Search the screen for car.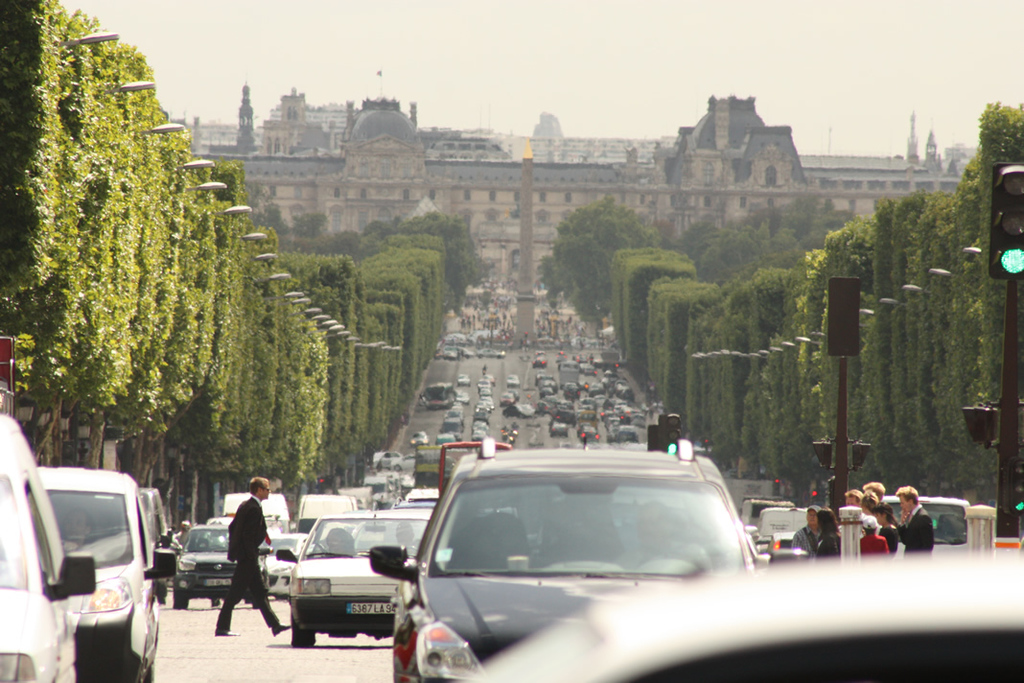
Found at x1=504, y1=375, x2=522, y2=386.
